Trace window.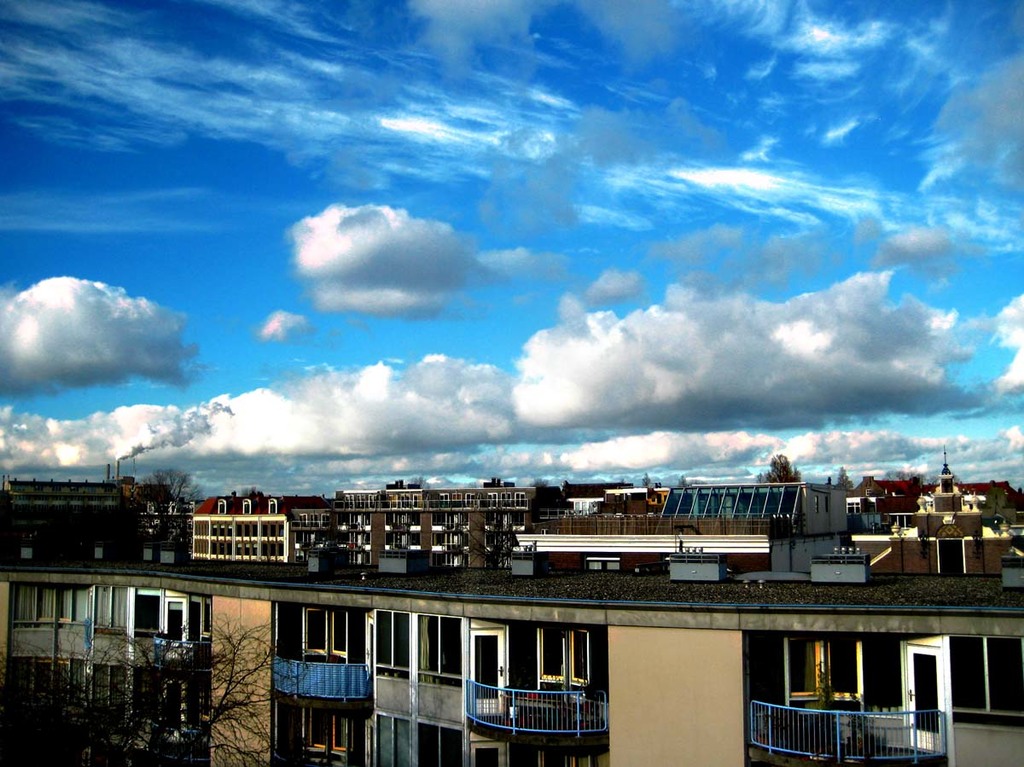
Traced to <region>102, 485, 114, 493</region>.
